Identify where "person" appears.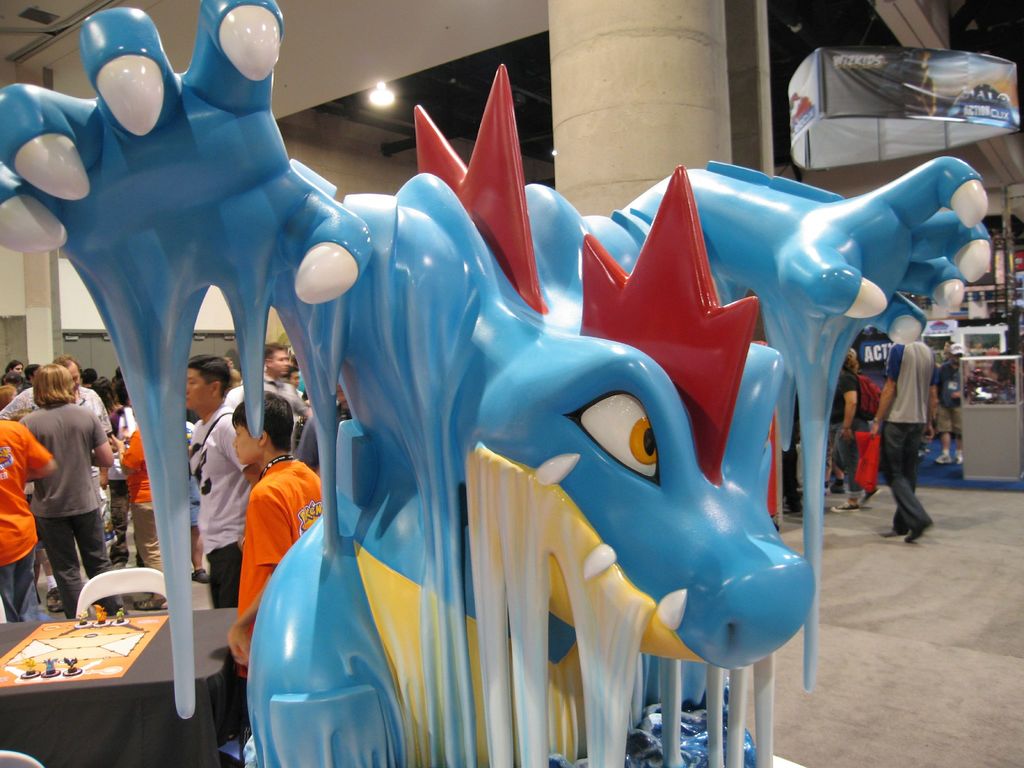
Appears at [842, 352, 879, 424].
